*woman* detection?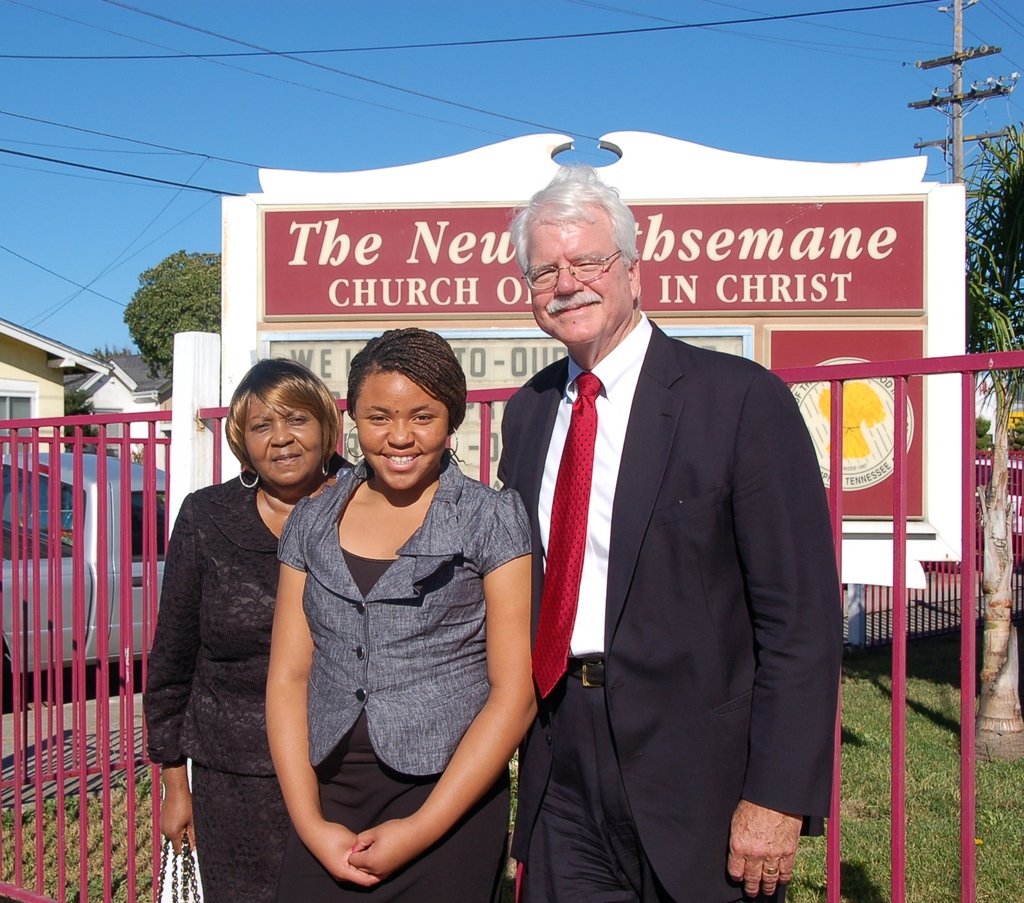
bbox(148, 348, 342, 902)
